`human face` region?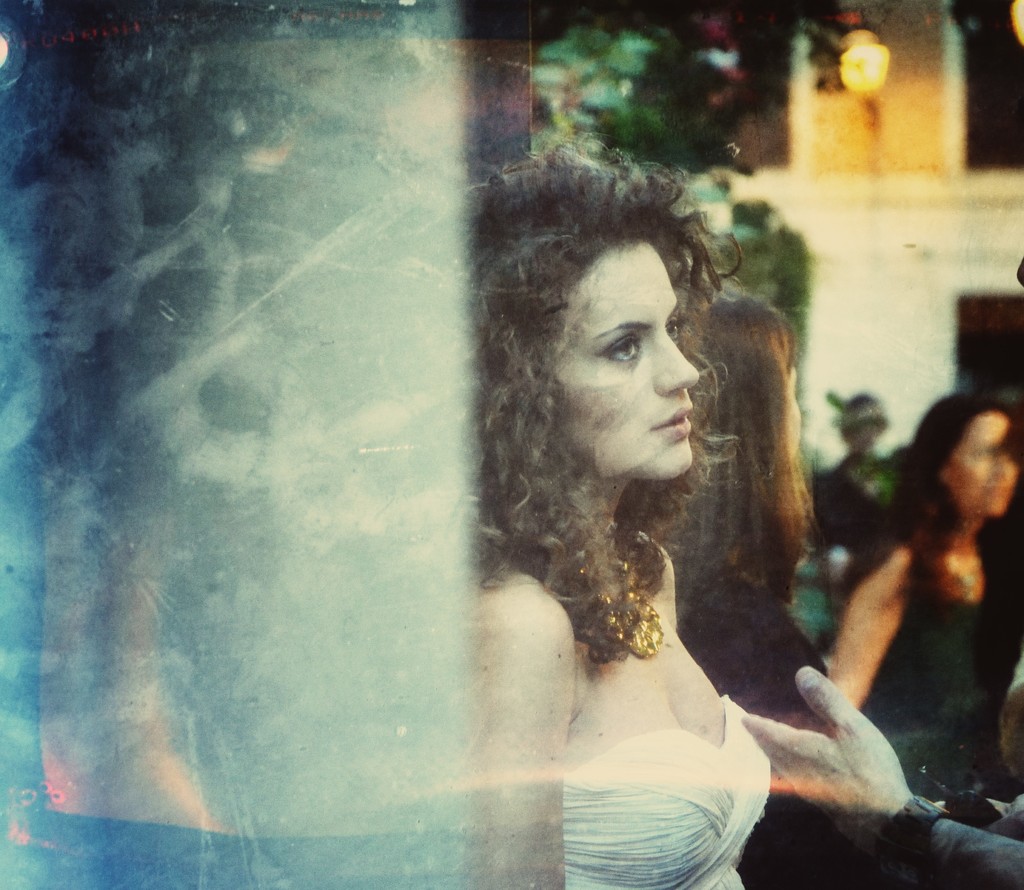
(x1=949, y1=411, x2=1023, y2=524)
